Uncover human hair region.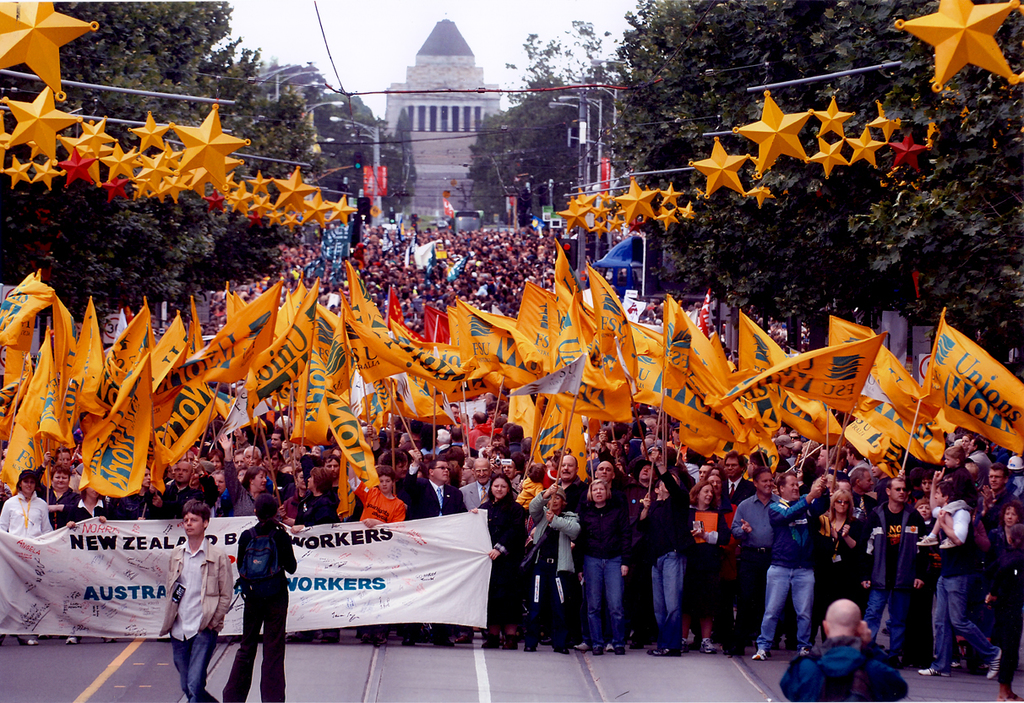
Uncovered: <bbox>938, 476, 961, 508</bbox>.
